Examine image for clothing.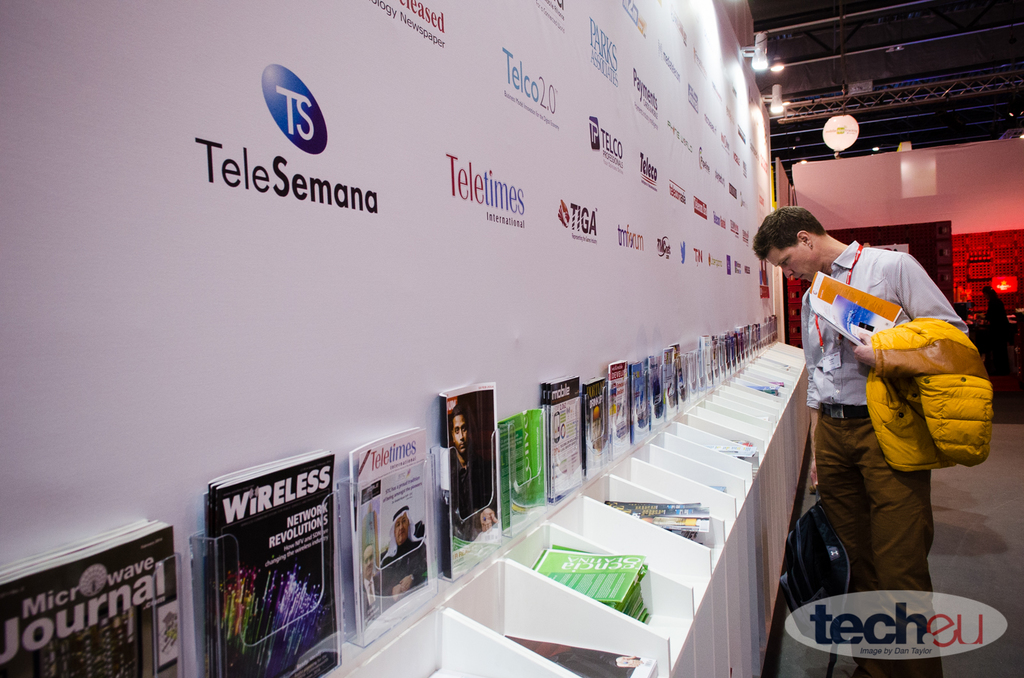
Examination result: {"x1": 451, "y1": 448, "x2": 491, "y2": 541}.
